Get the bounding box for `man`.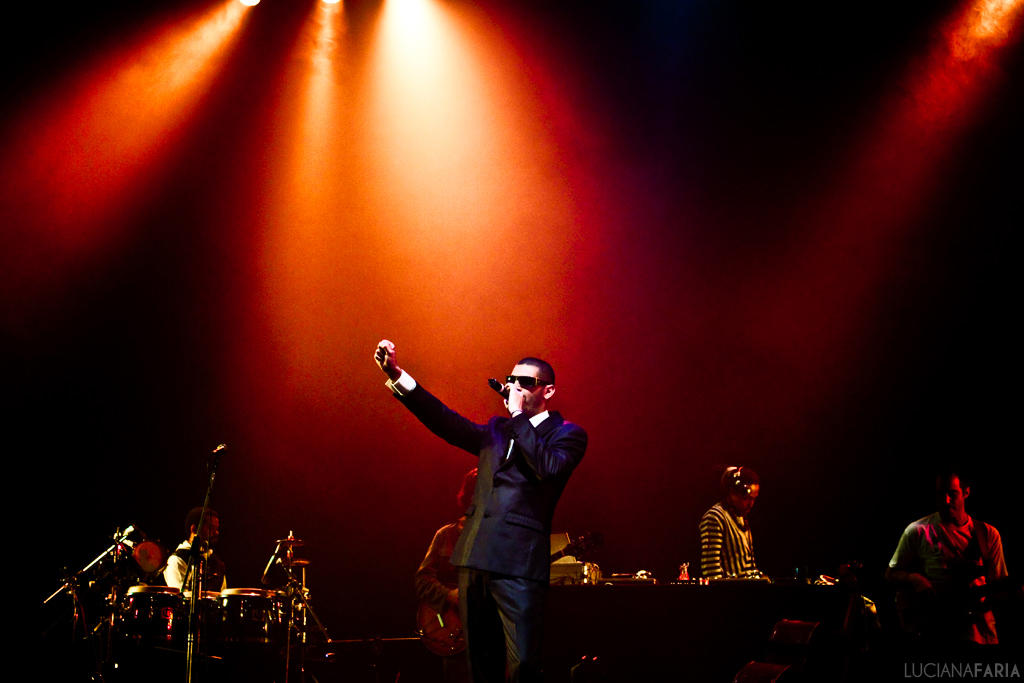
left=384, top=326, right=611, bottom=653.
